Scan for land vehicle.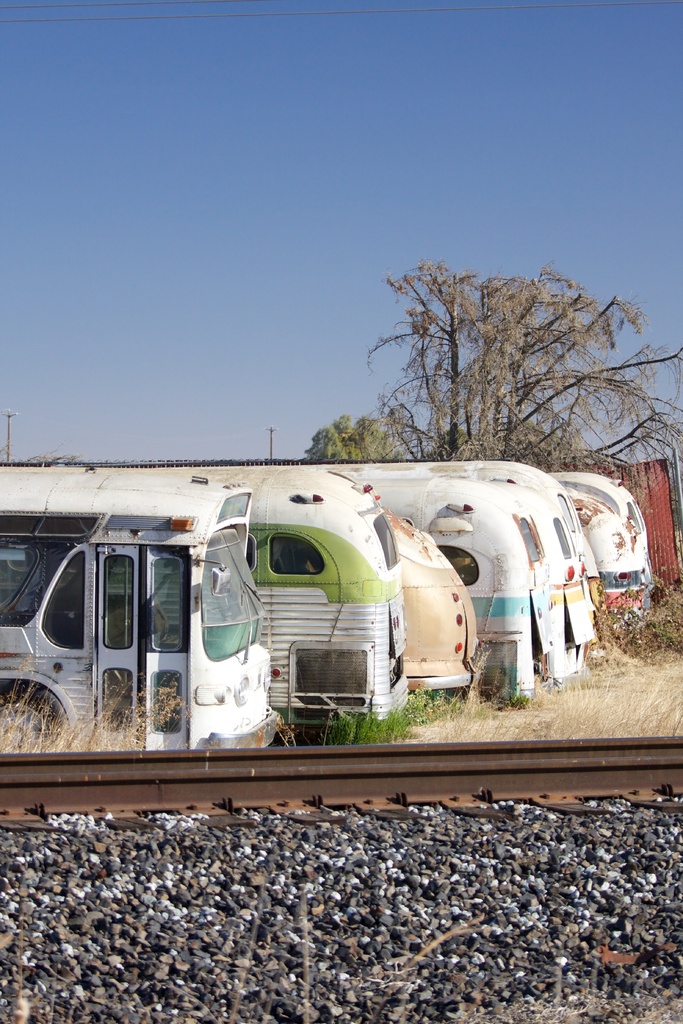
Scan result: (x1=565, y1=486, x2=646, y2=640).
